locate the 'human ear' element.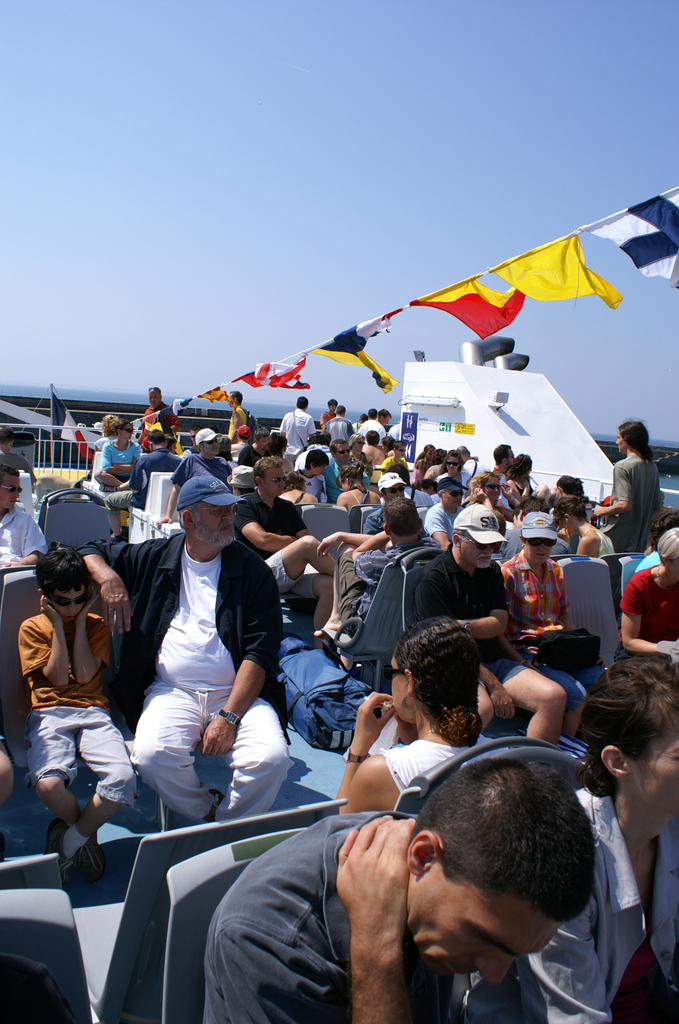
Element bbox: left=253, top=476, right=262, bottom=487.
